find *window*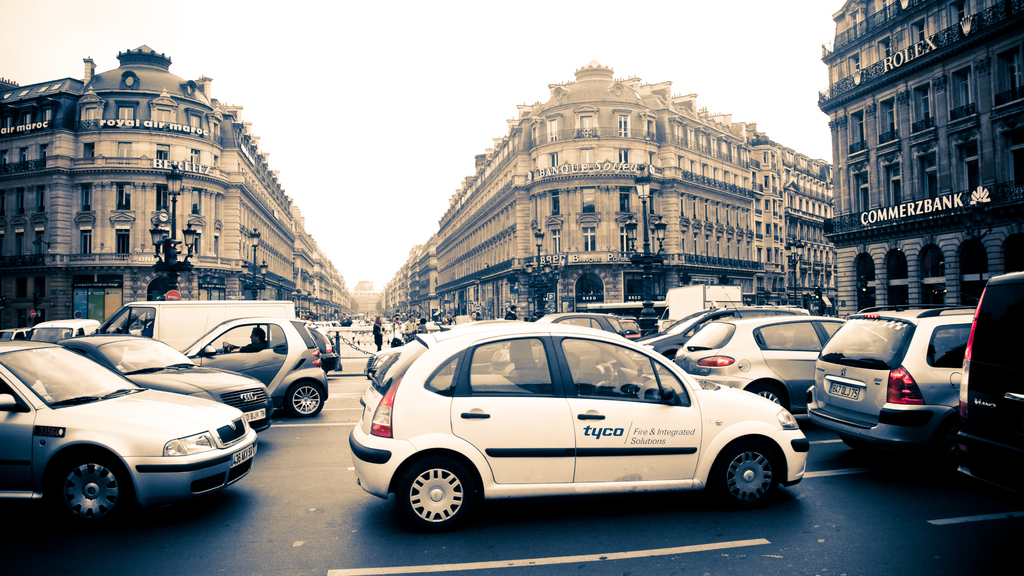
881:36:888:64
